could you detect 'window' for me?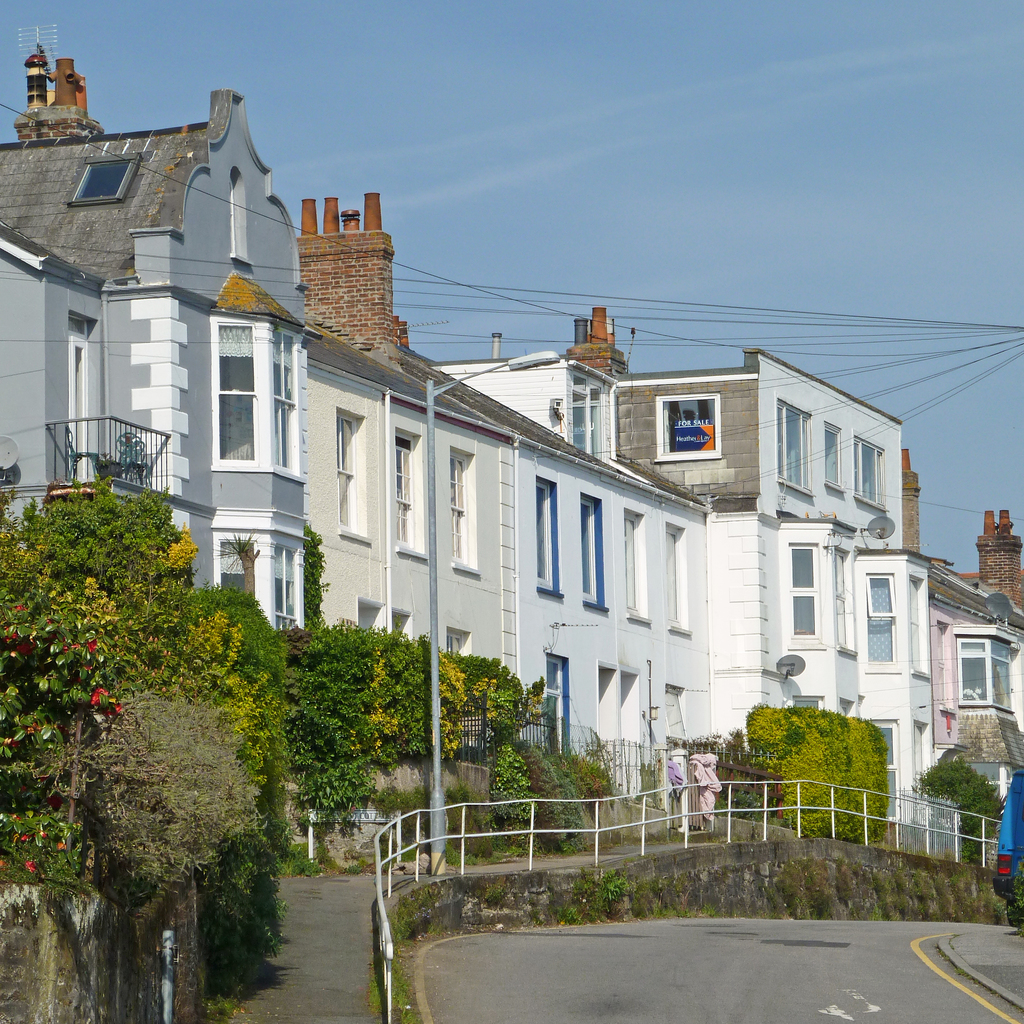
Detection result: [left=861, top=720, right=901, bottom=822].
